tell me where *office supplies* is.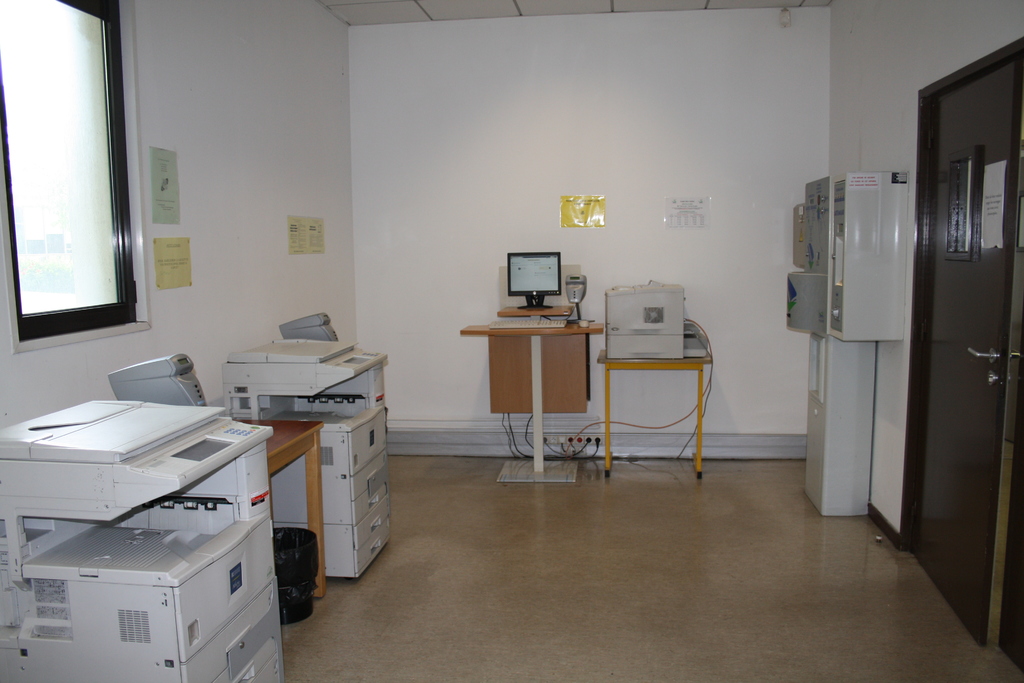
*office supplies* is at 464,313,599,477.
